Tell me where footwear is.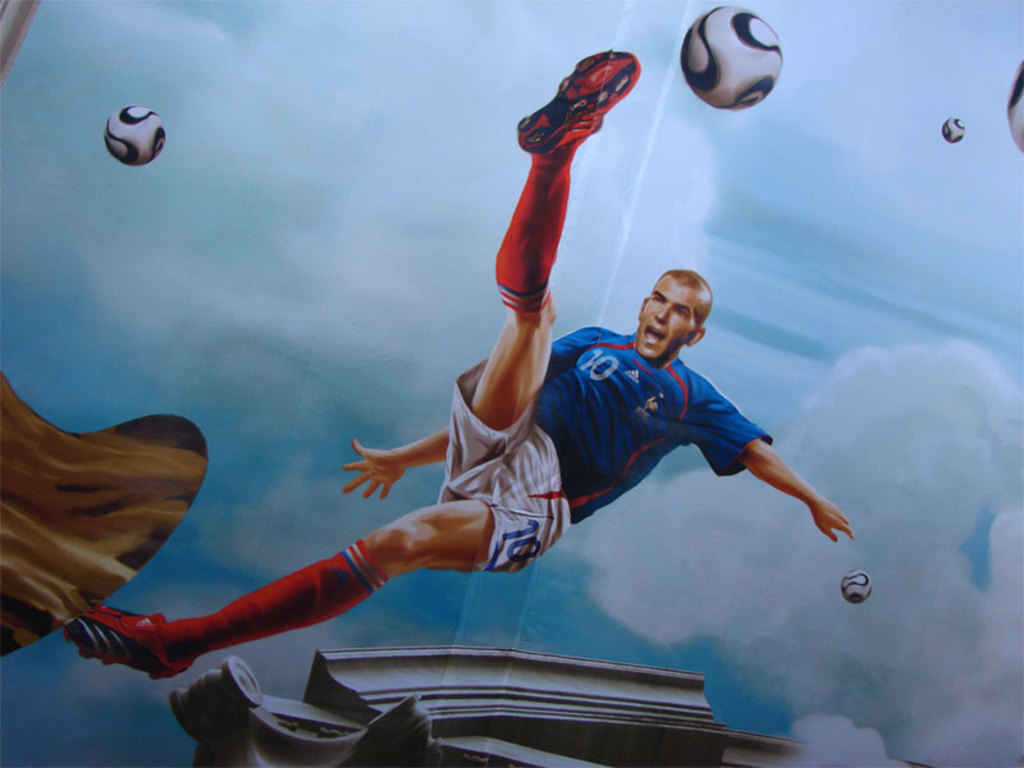
footwear is at bbox=[69, 594, 201, 685].
